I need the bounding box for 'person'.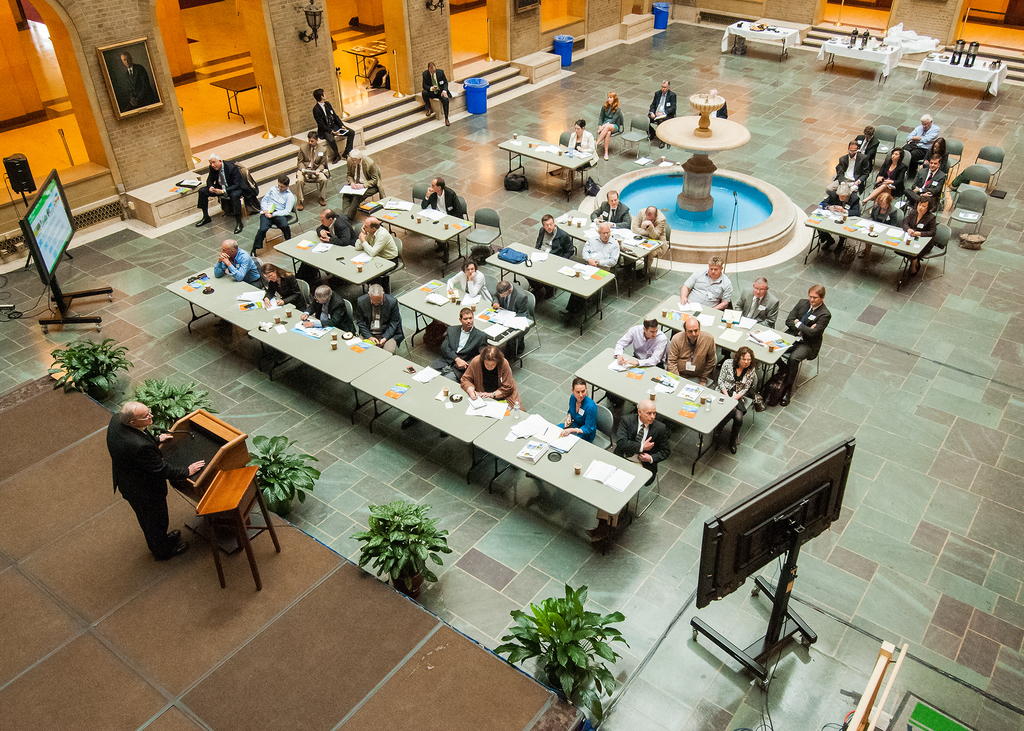
Here it is: rect(298, 287, 355, 334).
